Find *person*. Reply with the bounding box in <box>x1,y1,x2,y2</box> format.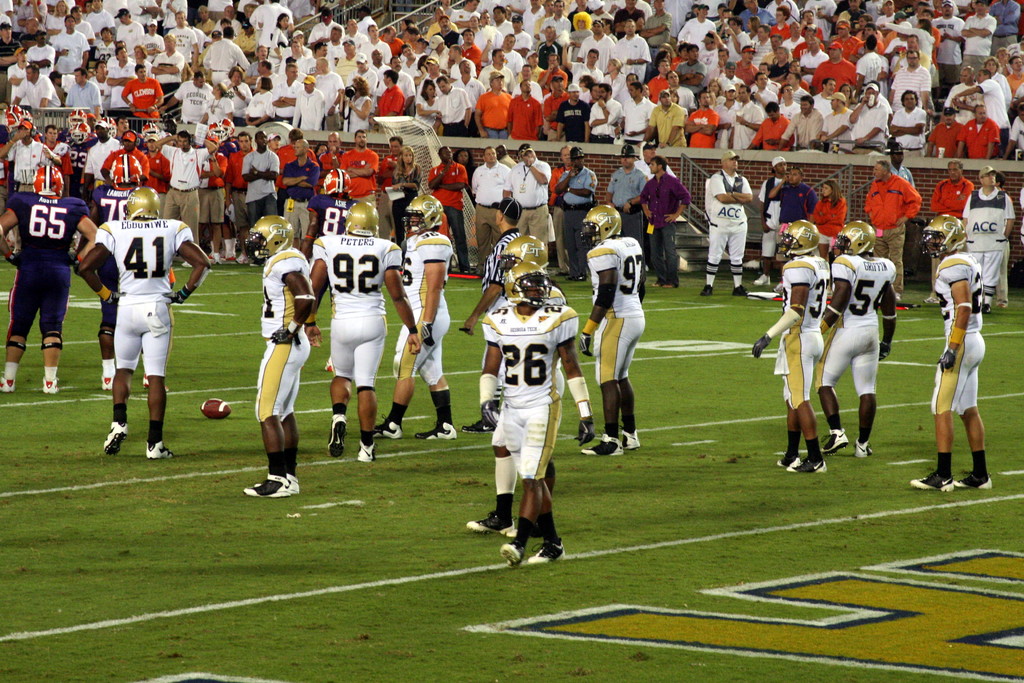
<box>580,201,640,456</box>.
